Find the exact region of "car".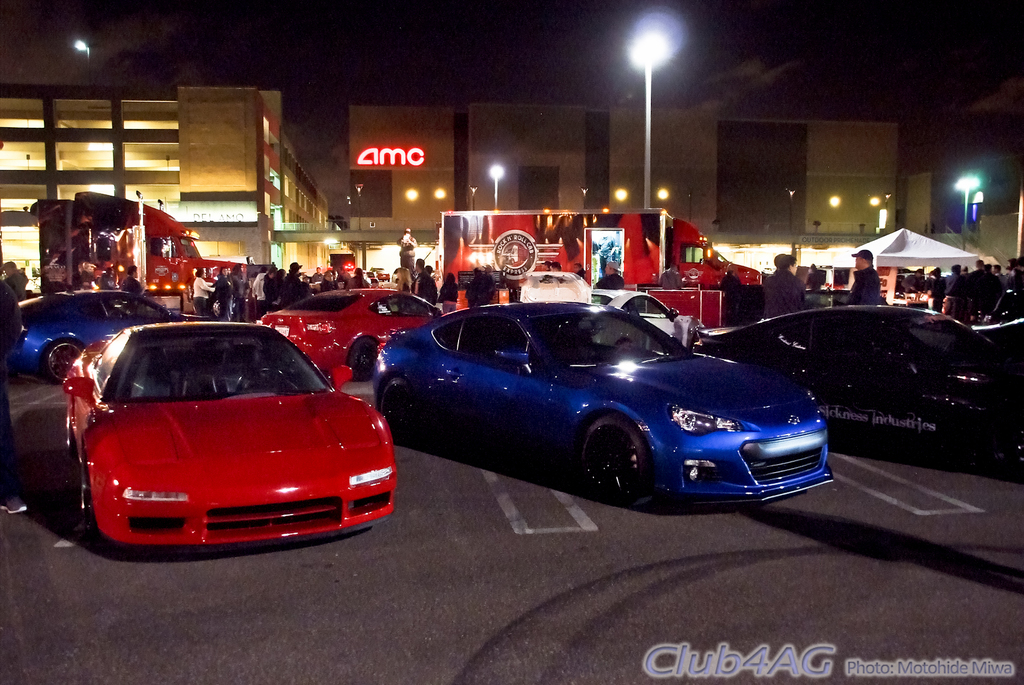
Exact region: (257,284,435,389).
